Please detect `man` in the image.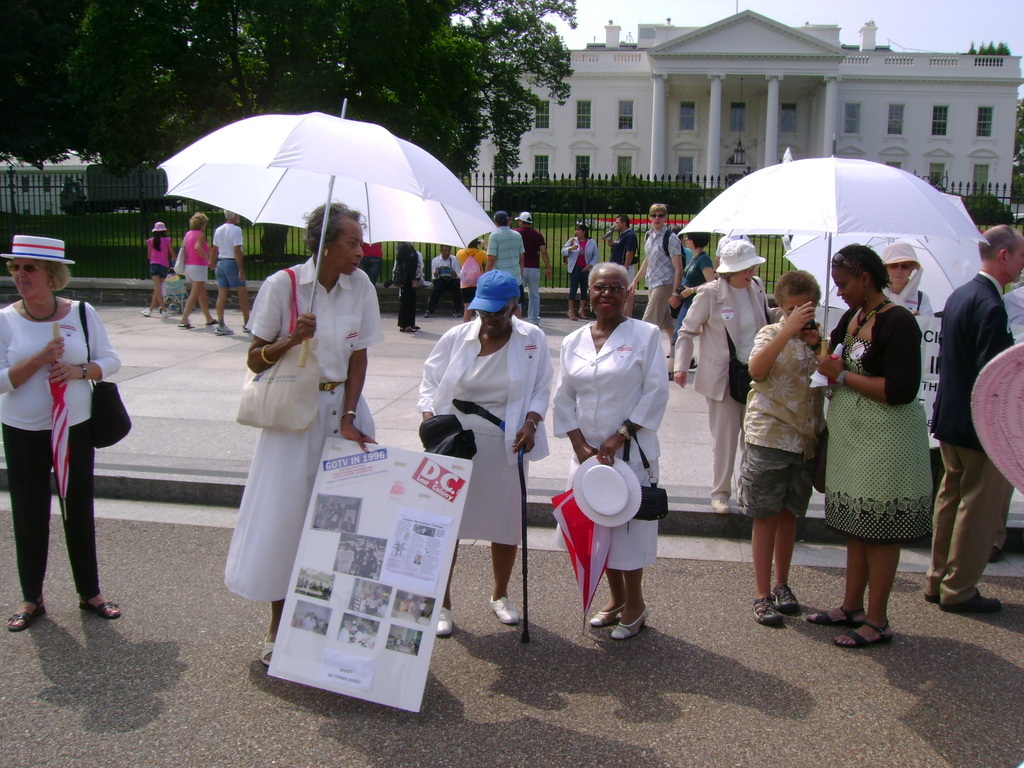
920, 221, 1023, 614.
